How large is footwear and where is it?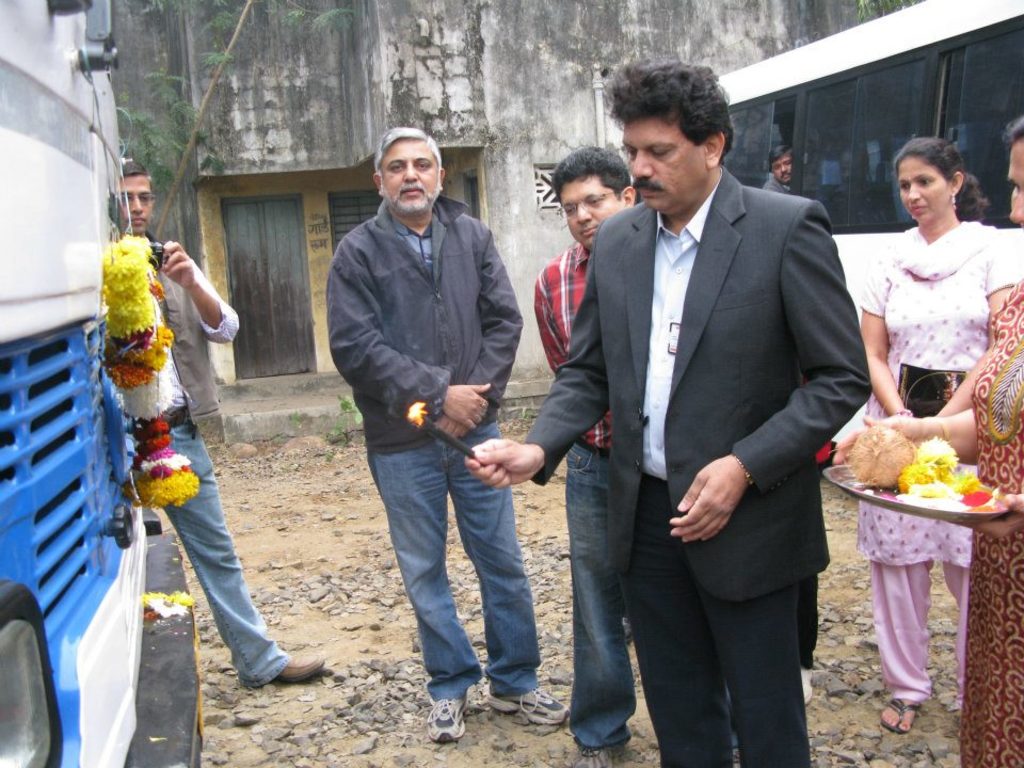
Bounding box: [left=276, top=644, right=323, bottom=676].
